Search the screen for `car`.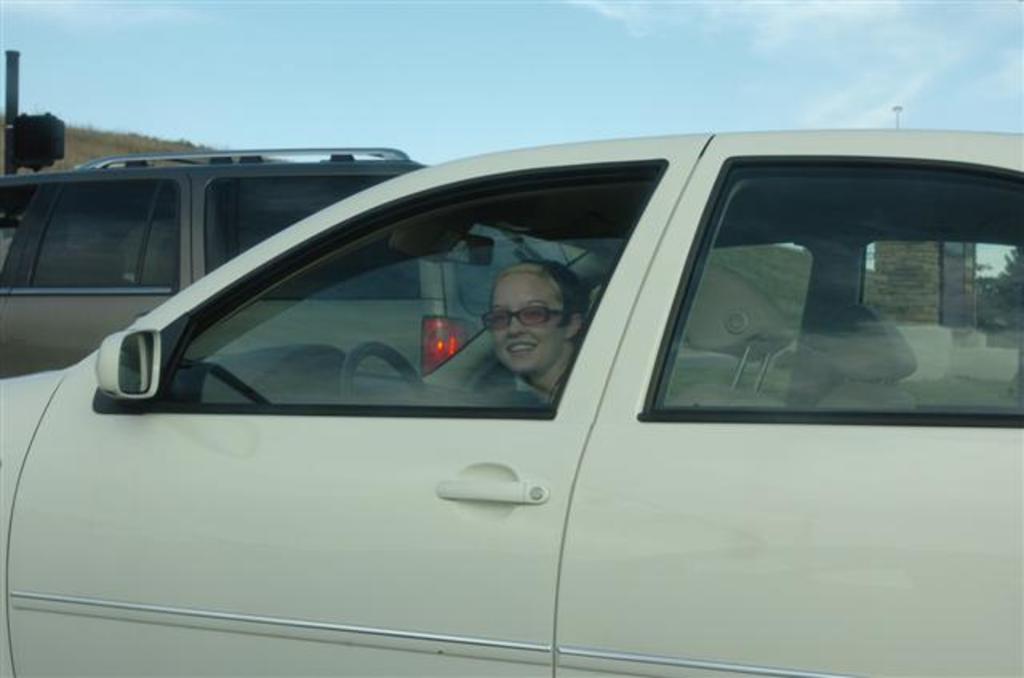
Found at rect(0, 128, 1022, 676).
